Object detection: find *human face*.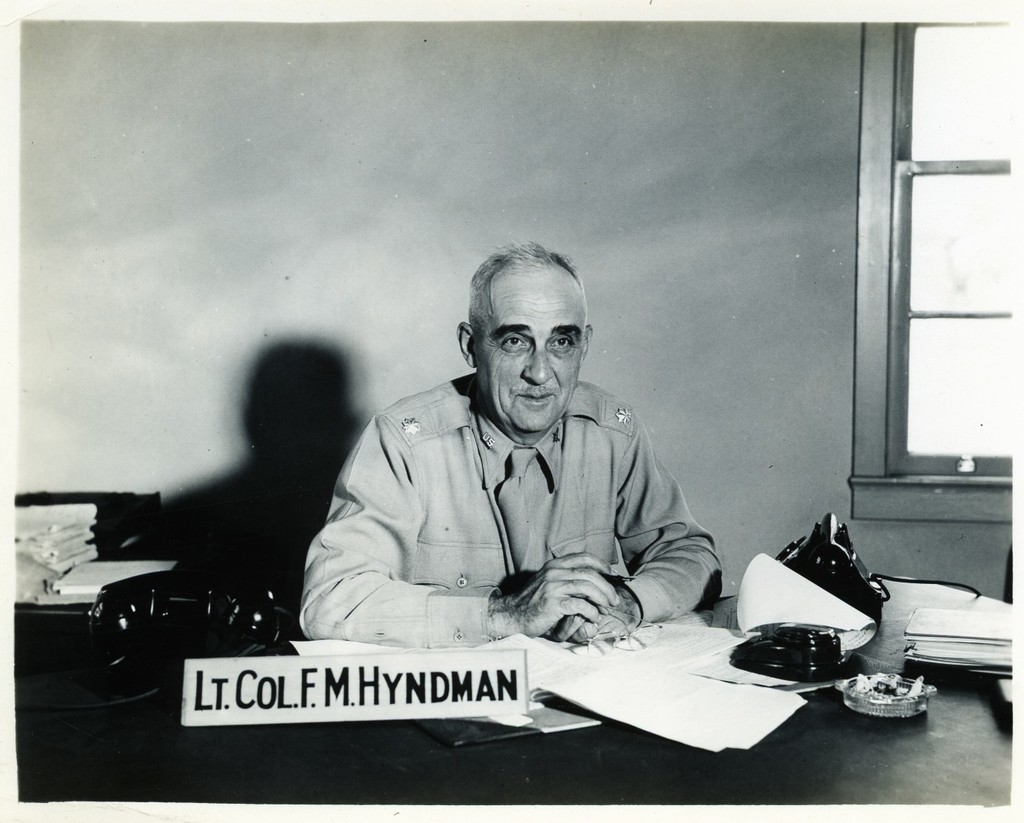
(left=476, top=273, right=588, bottom=434).
